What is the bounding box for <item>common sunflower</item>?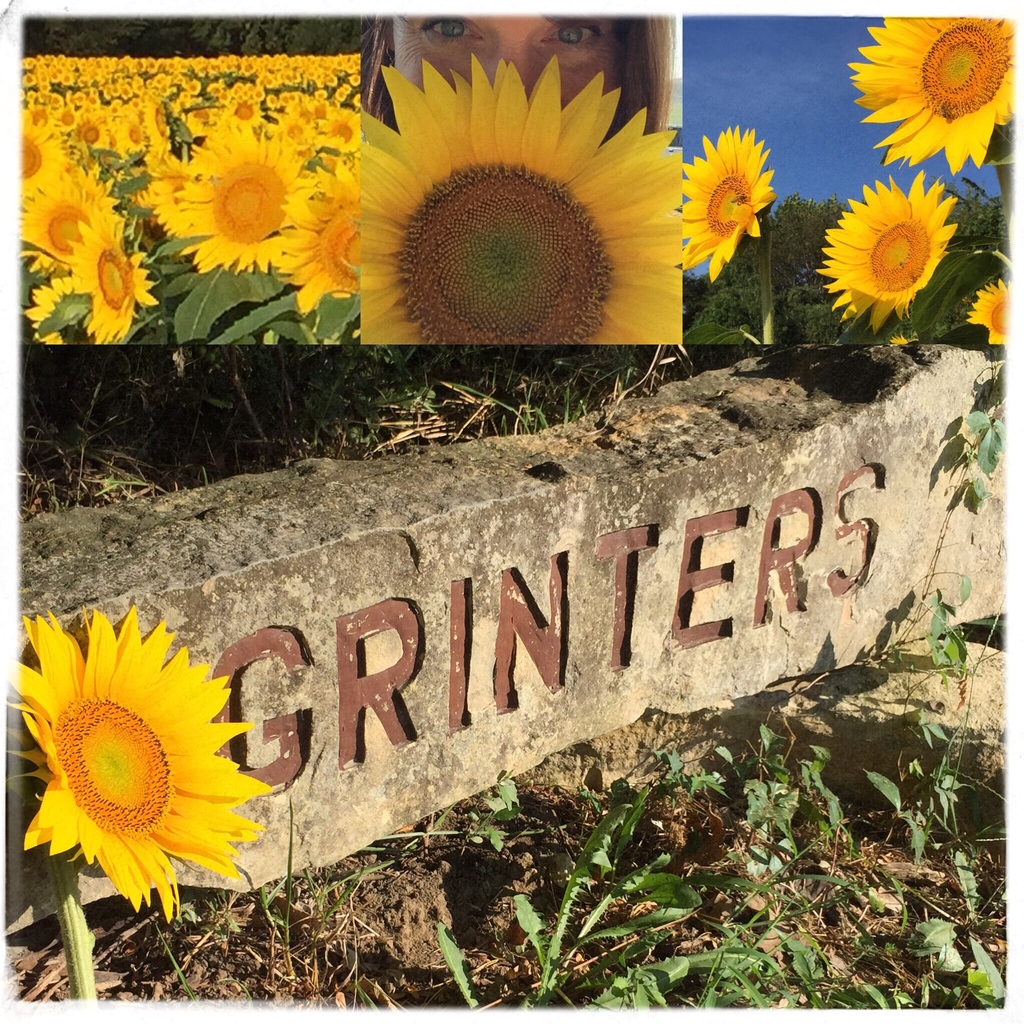
BBox(18, 124, 68, 187).
